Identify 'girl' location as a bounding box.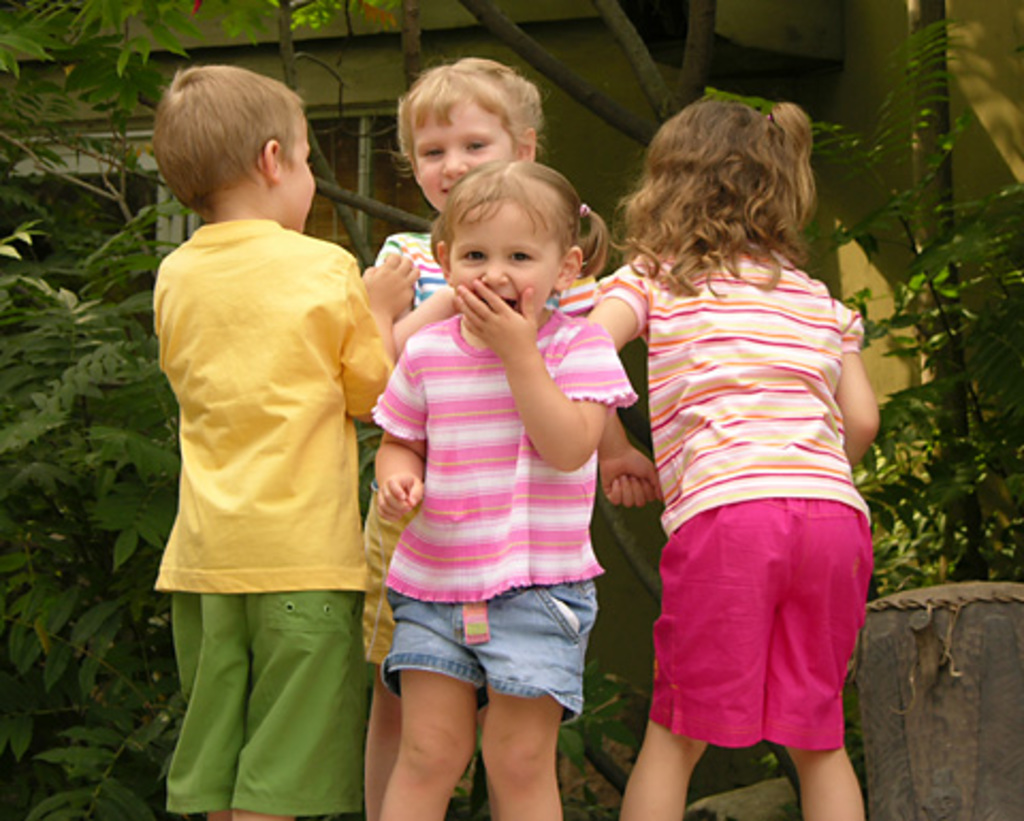
(373, 154, 634, 819).
